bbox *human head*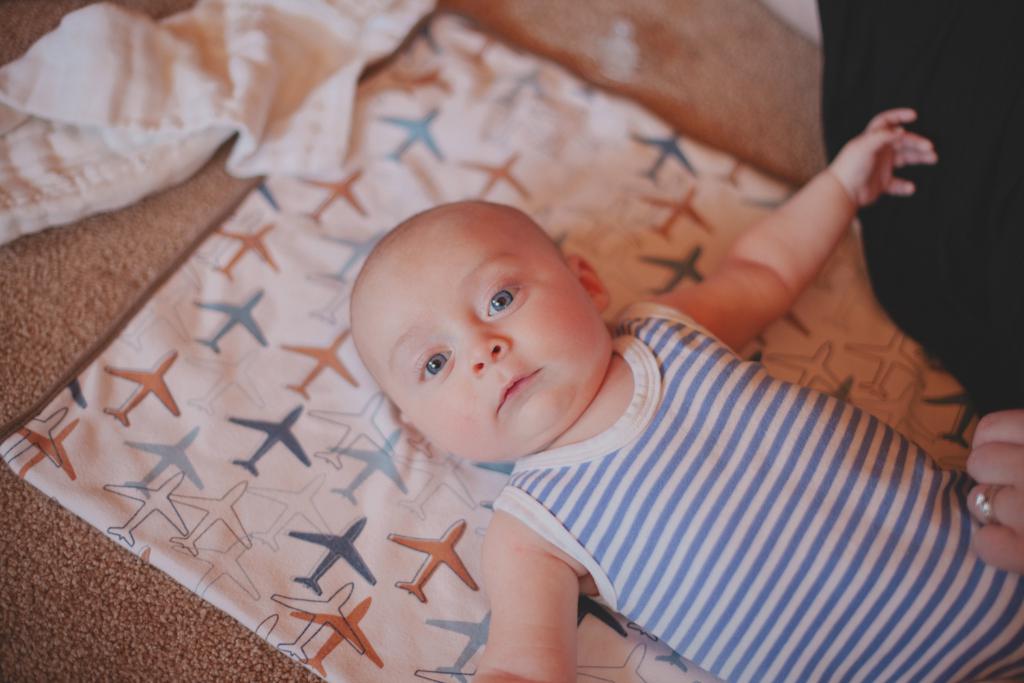
Rect(352, 197, 639, 482)
